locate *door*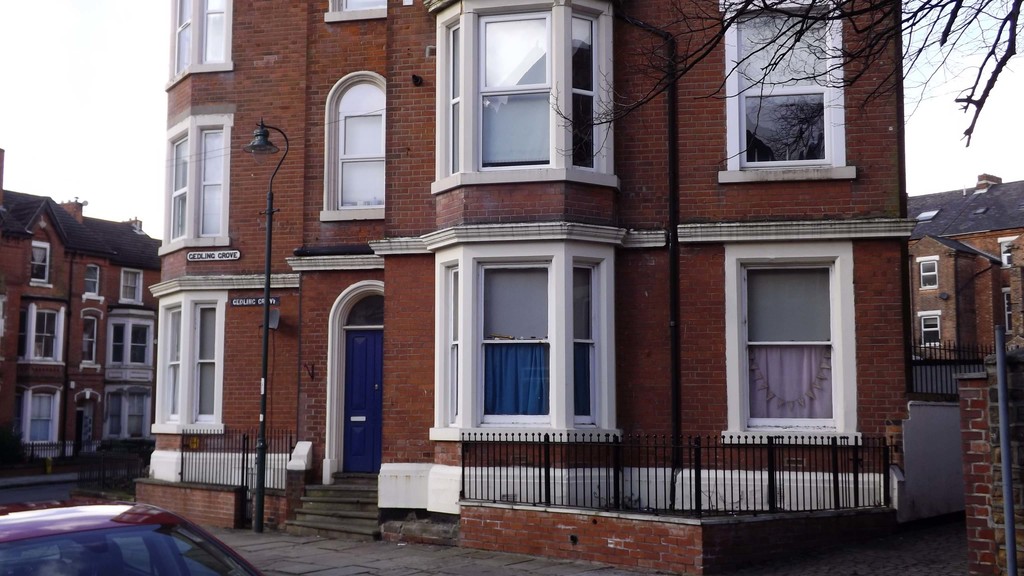
x1=329 y1=309 x2=376 y2=477
